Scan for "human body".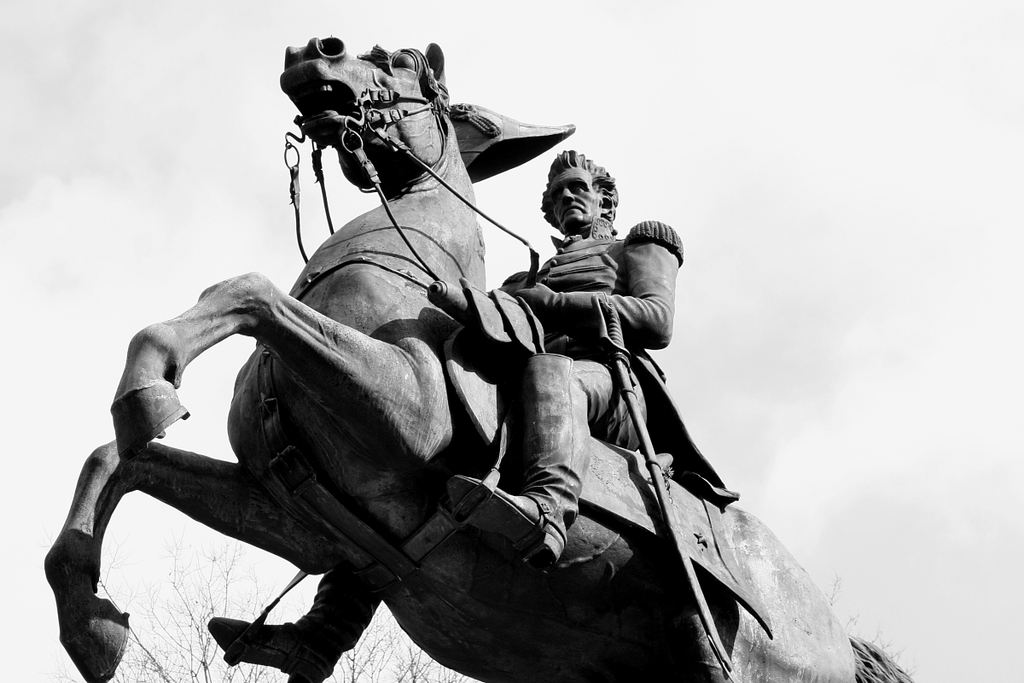
Scan result: left=494, top=151, right=679, bottom=535.
